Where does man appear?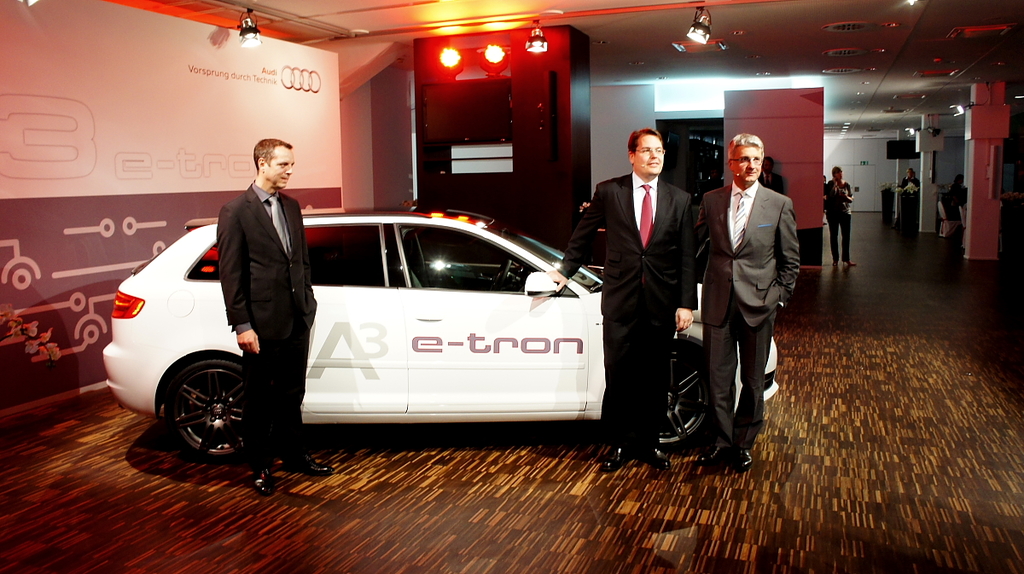
Appears at rect(540, 125, 701, 483).
